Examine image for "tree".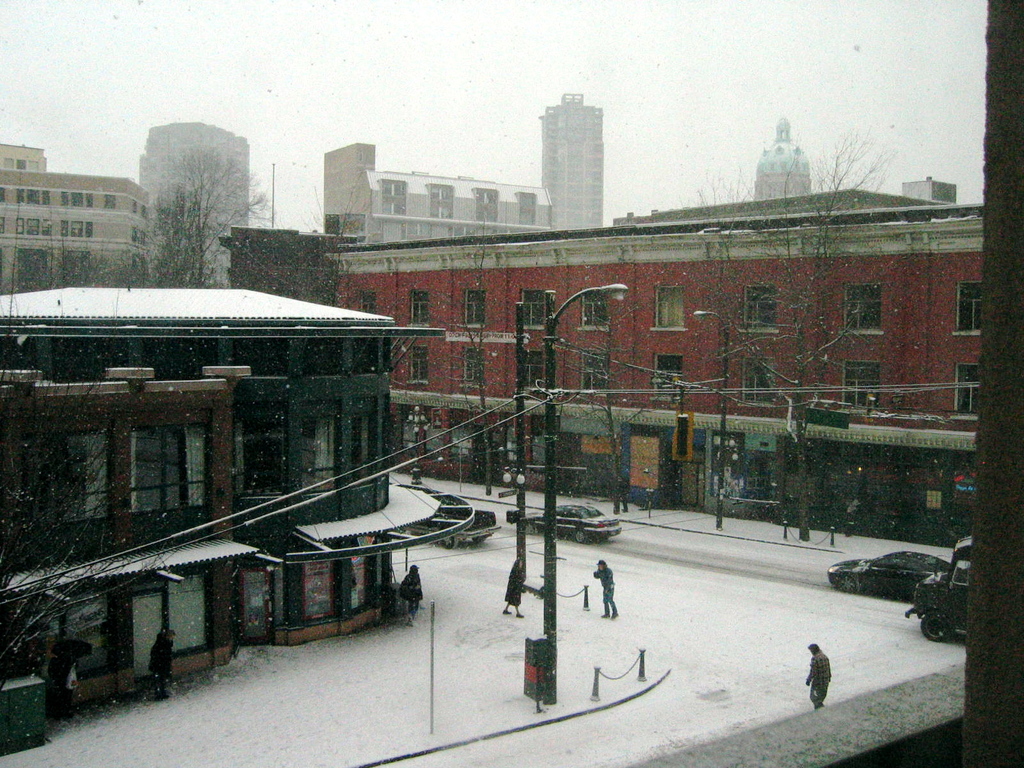
Examination result: bbox=(678, 137, 885, 547).
